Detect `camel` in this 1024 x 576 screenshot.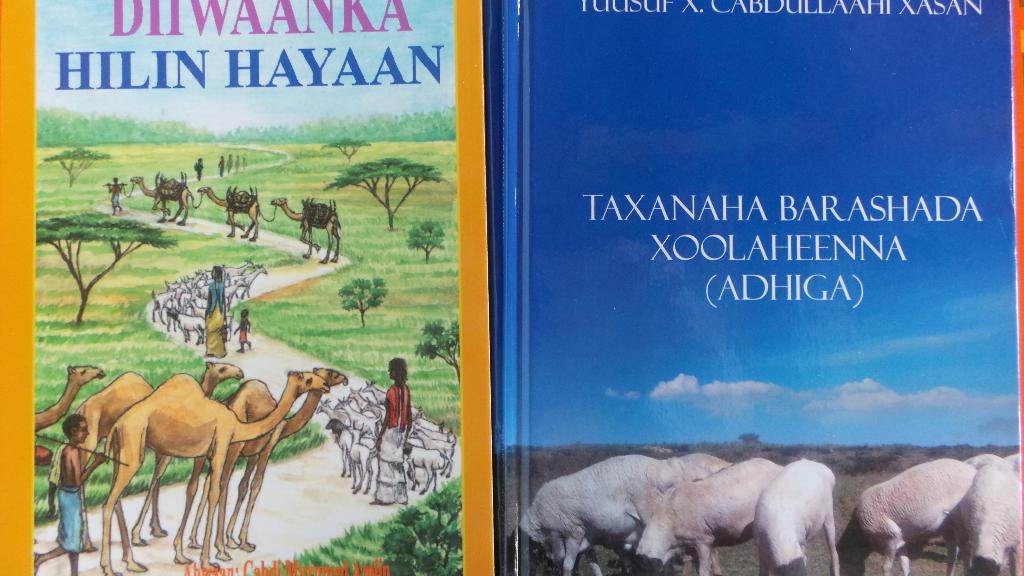
Detection: 68 356 243 553.
